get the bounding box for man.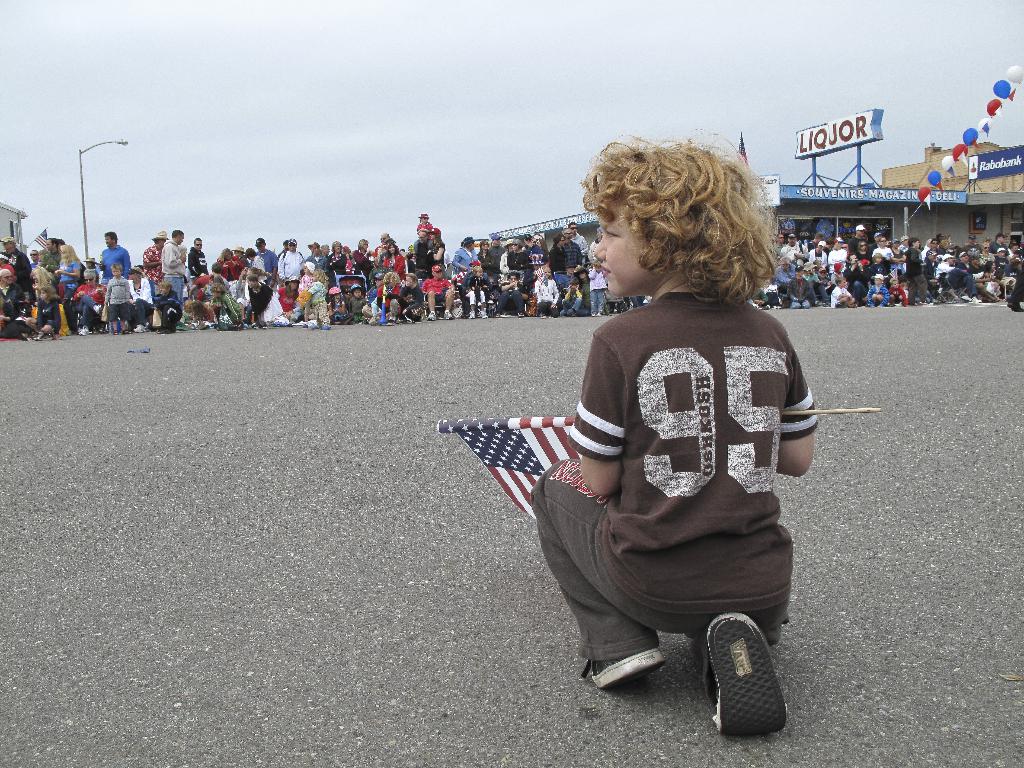
<bbox>811, 232, 825, 248</bbox>.
